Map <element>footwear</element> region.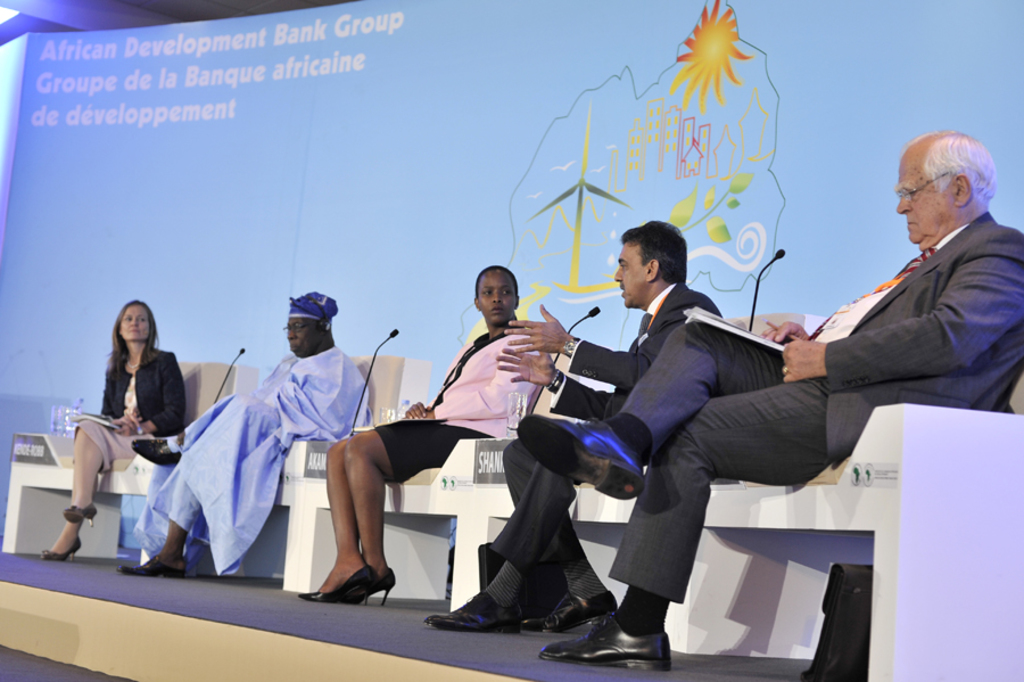
Mapped to <box>41,534,79,566</box>.
